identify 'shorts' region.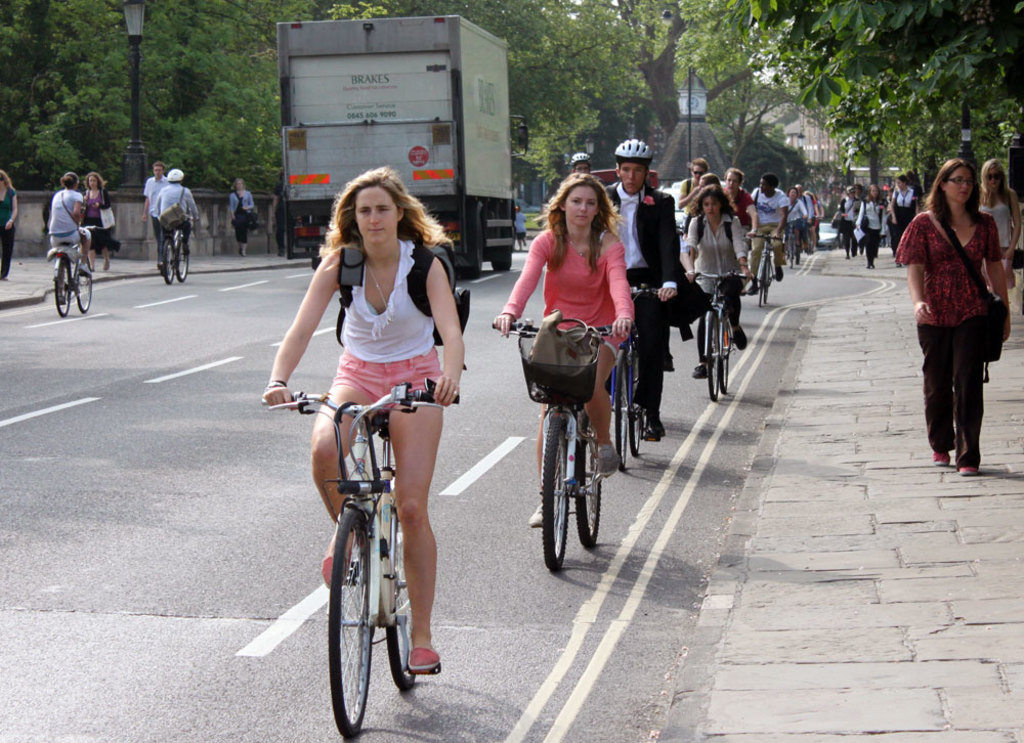
Region: rect(611, 337, 625, 365).
